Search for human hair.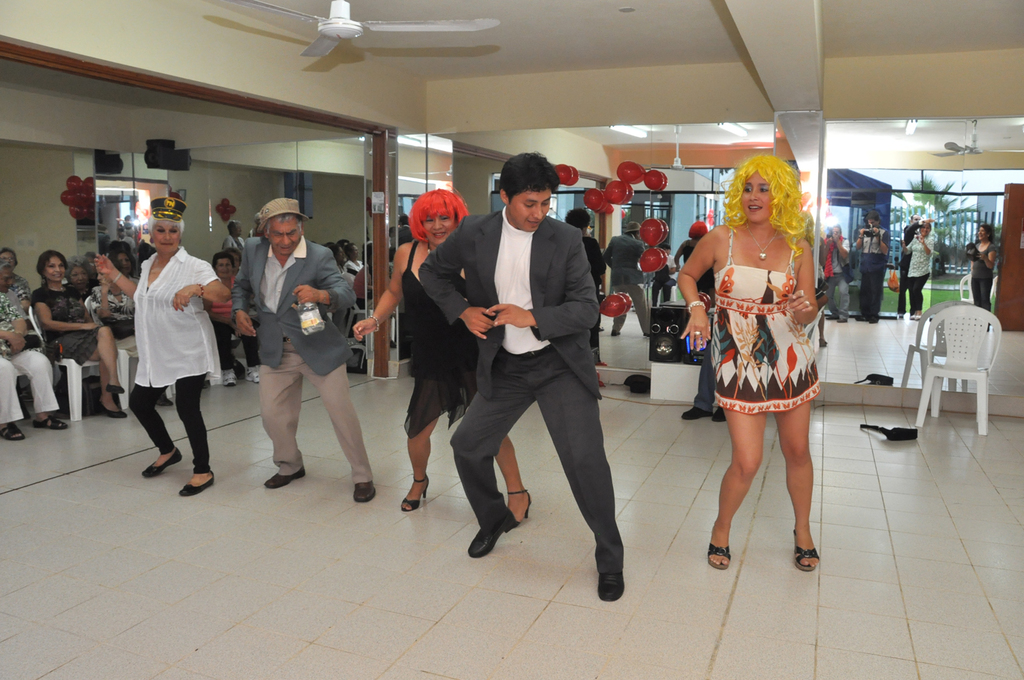
Found at left=211, top=250, right=236, bottom=271.
